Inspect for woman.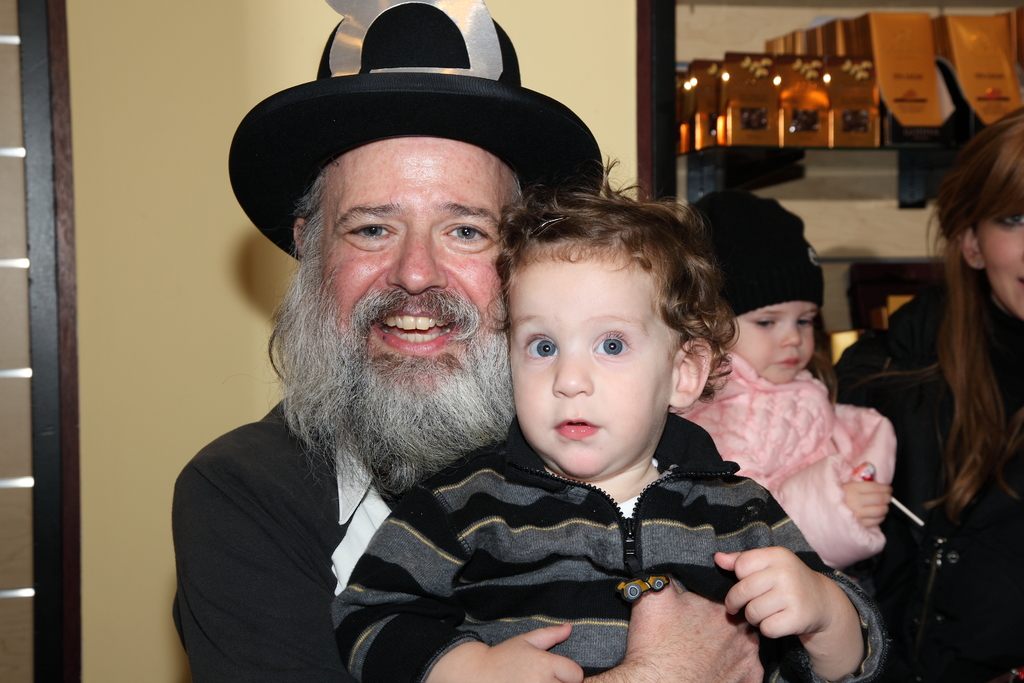
Inspection: crop(873, 111, 1020, 615).
